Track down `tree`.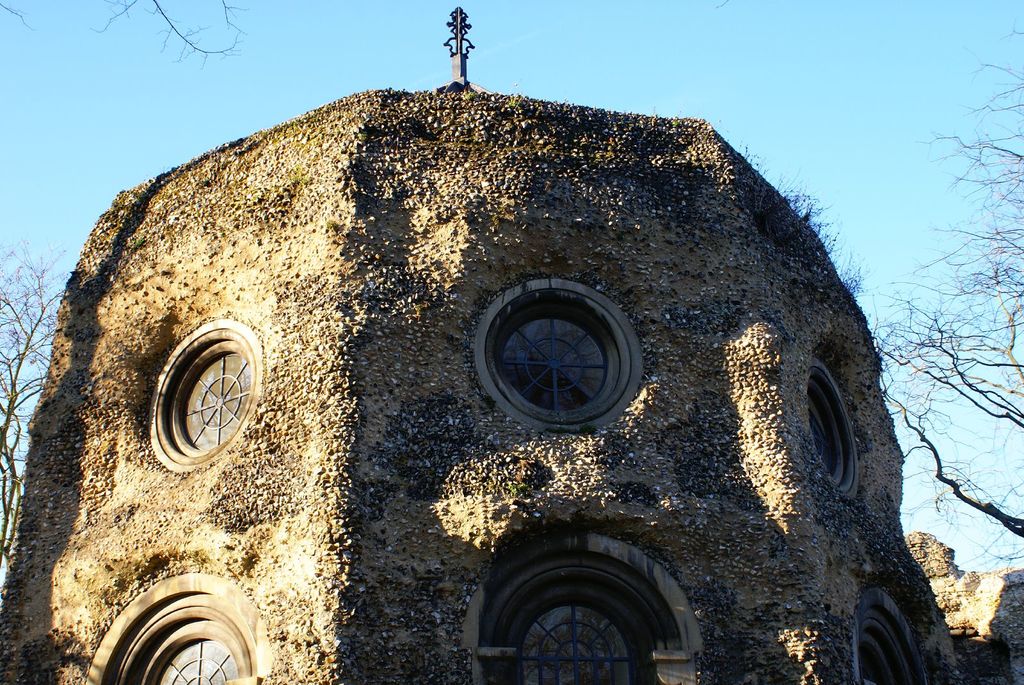
Tracked to detection(867, 23, 1023, 569).
